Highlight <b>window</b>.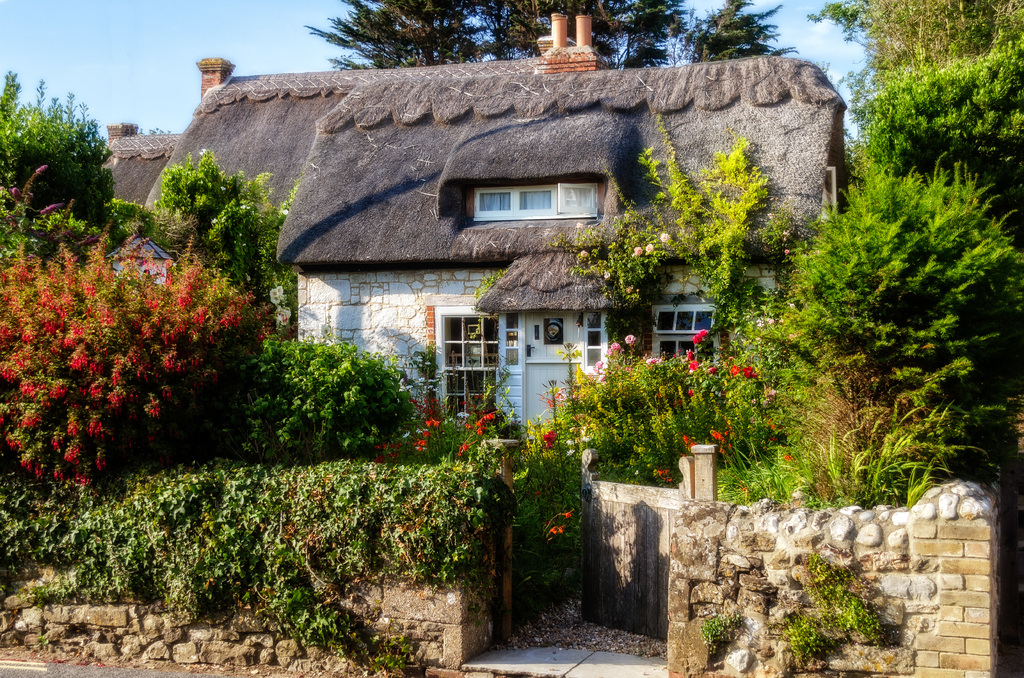
Highlighted region: region(471, 168, 598, 218).
